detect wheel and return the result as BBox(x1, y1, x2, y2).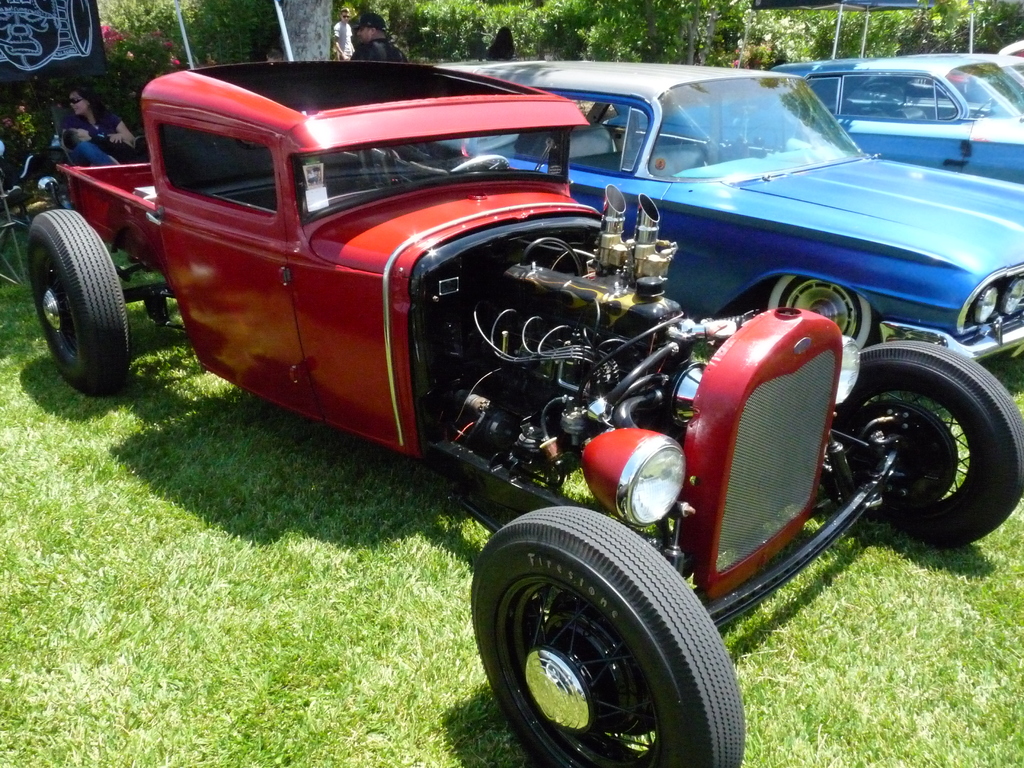
BBox(28, 209, 130, 395).
